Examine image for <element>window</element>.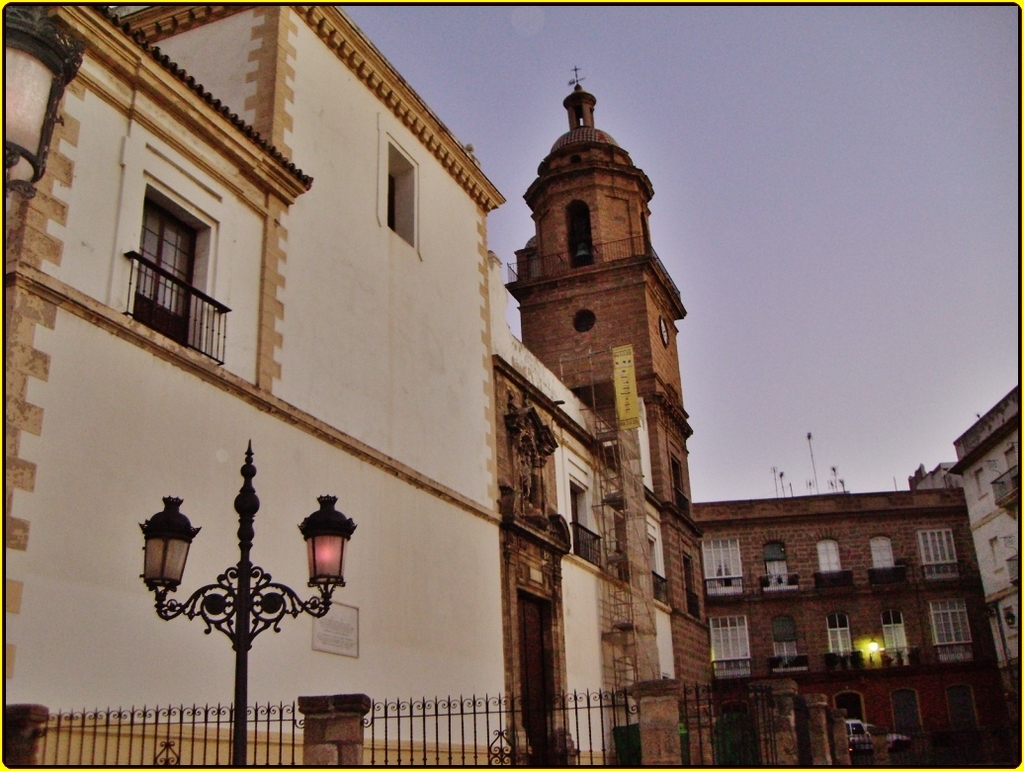
Examination result: x1=916, y1=530, x2=962, y2=583.
